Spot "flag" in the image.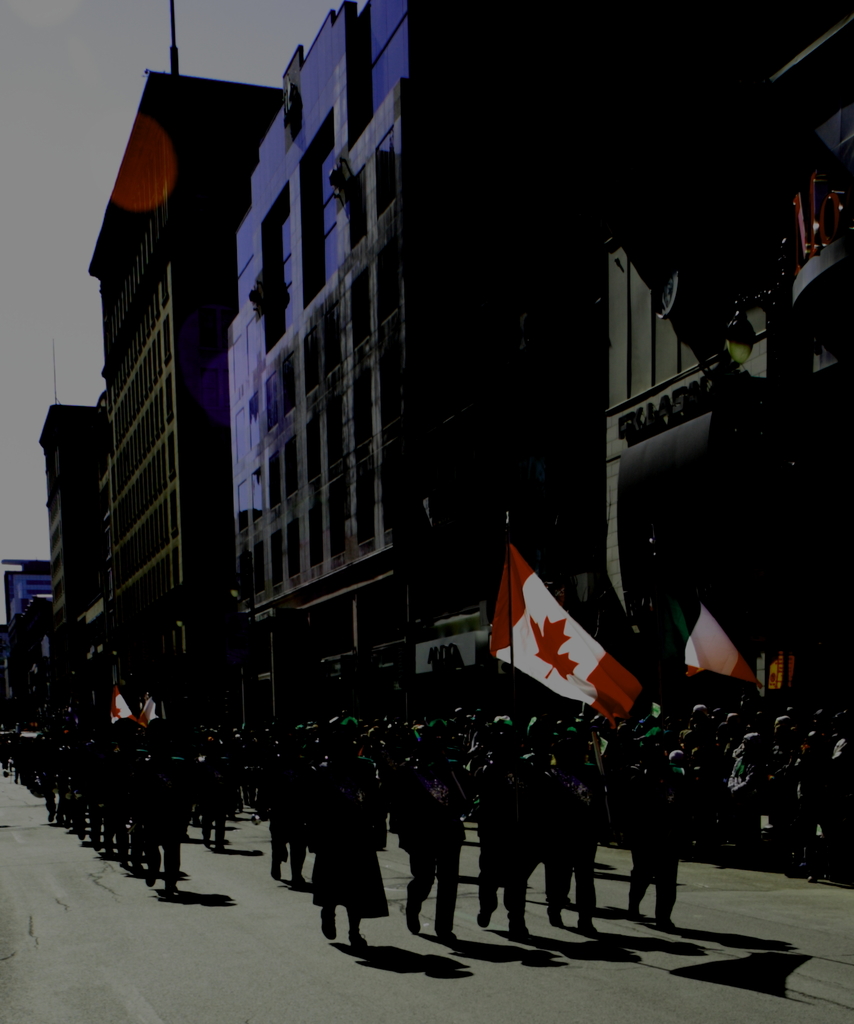
"flag" found at 474/531/640/732.
